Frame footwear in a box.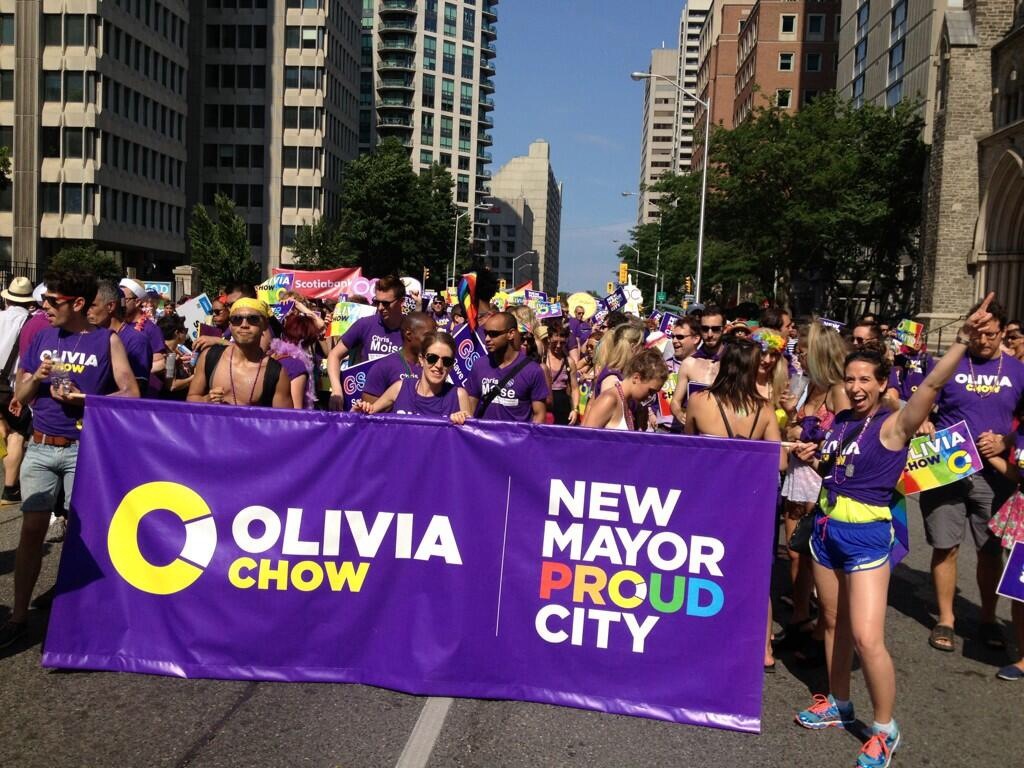
left=931, top=622, right=950, bottom=649.
